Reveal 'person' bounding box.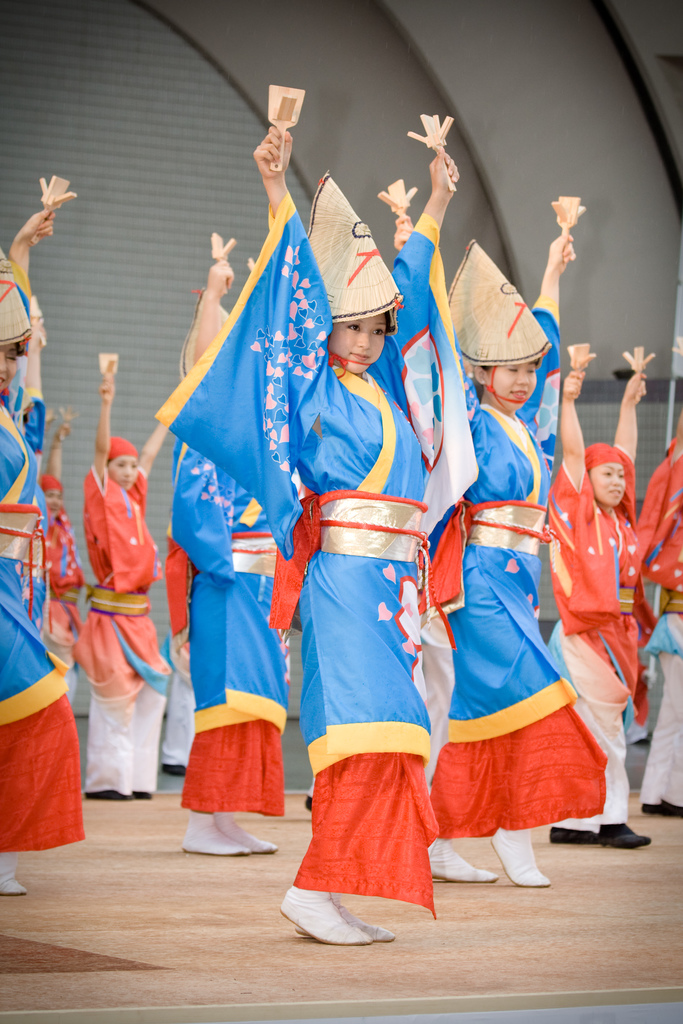
Revealed: select_region(625, 407, 682, 823).
